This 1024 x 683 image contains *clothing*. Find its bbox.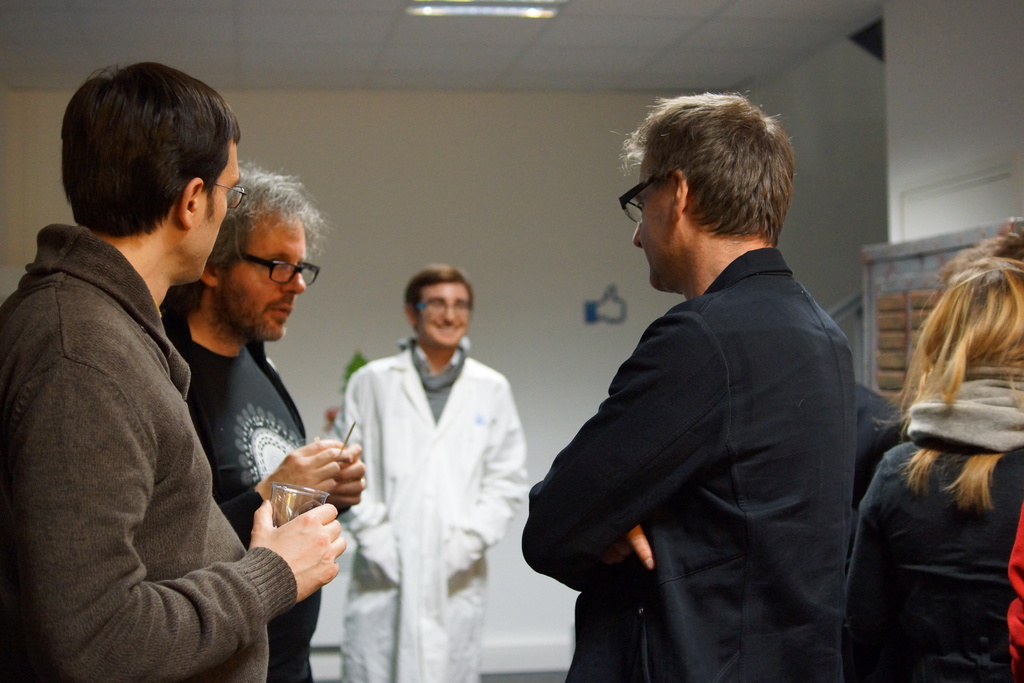
detection(172, 281, 343, 682).
